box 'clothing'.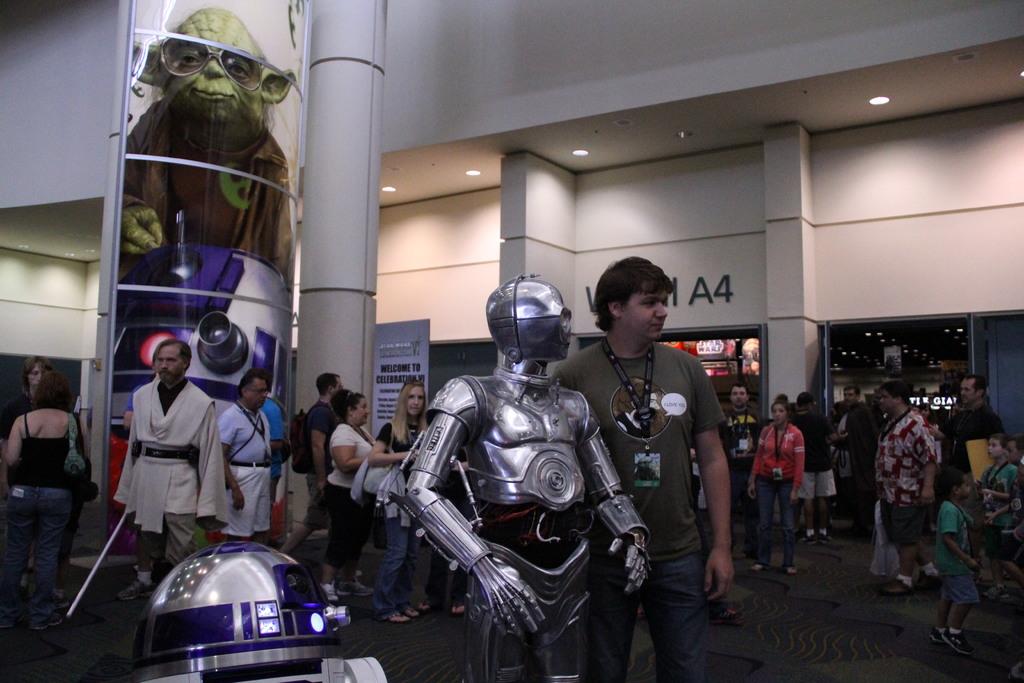
[left=4, top=418, right=97, bottom=628].
